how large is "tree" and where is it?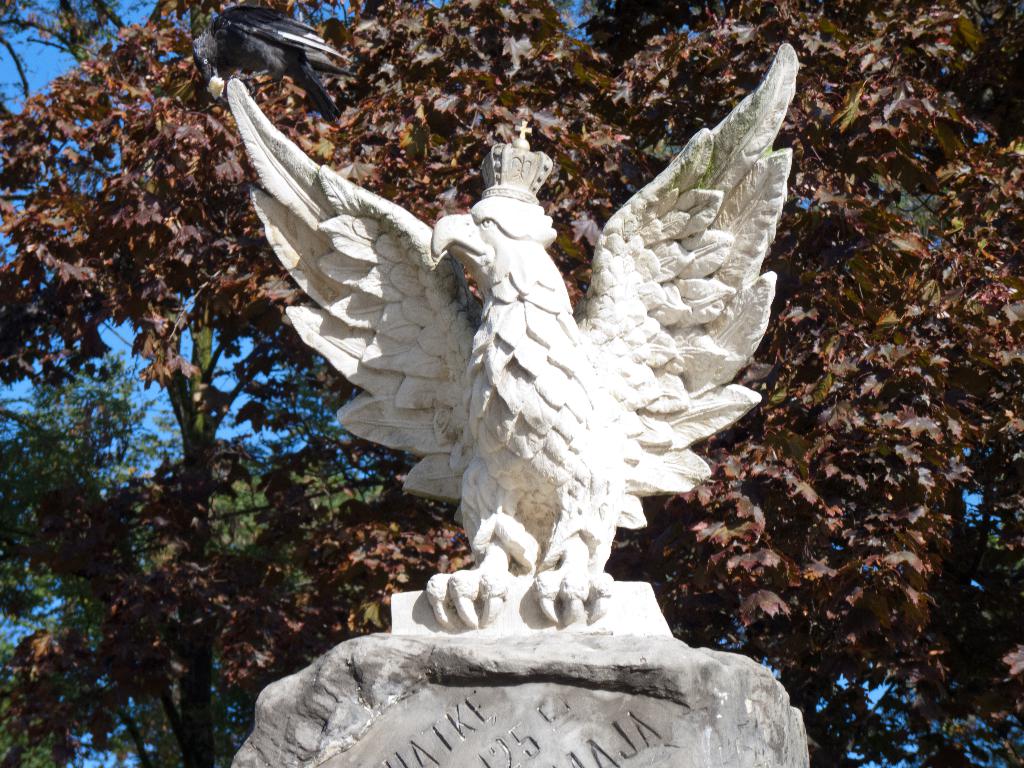
Bounding box: region(0, 339, 392, 767).
